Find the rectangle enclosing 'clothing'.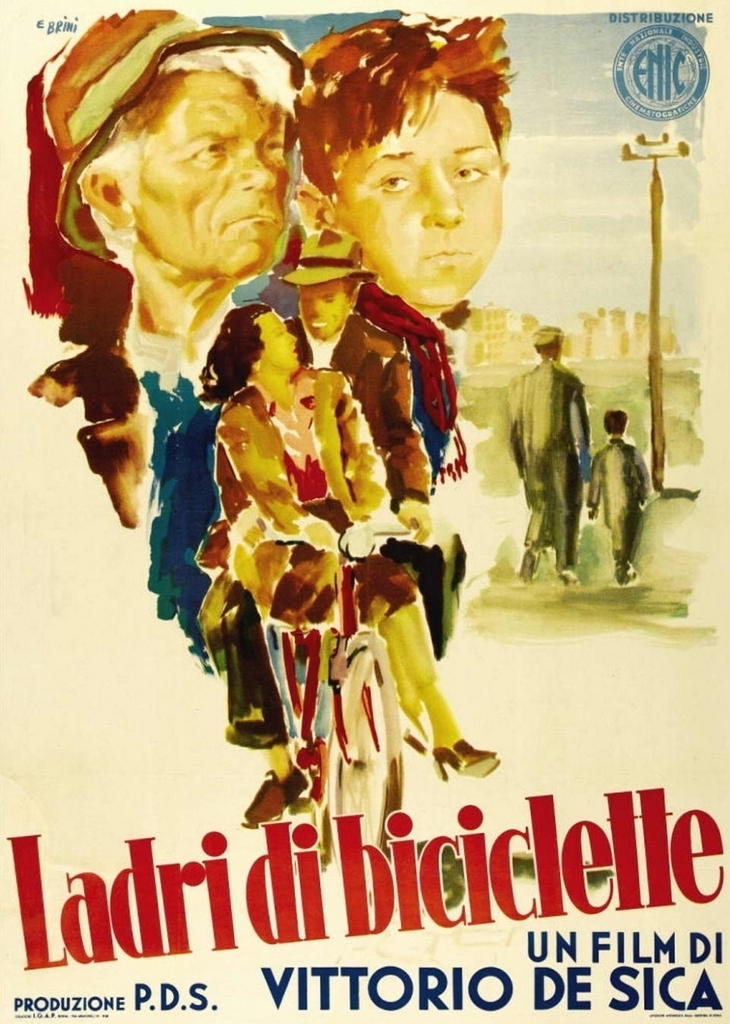
BBox(142, 370, 446, 661).
